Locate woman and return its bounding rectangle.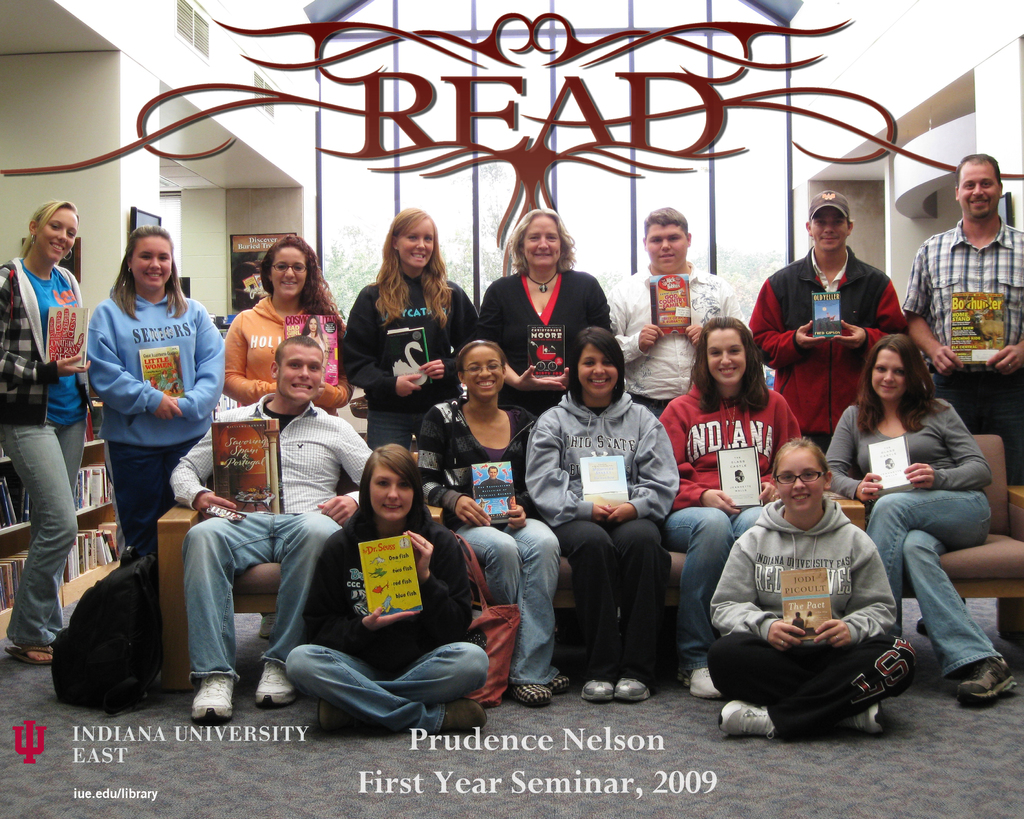
select_region(88, 222, 225, 559).
